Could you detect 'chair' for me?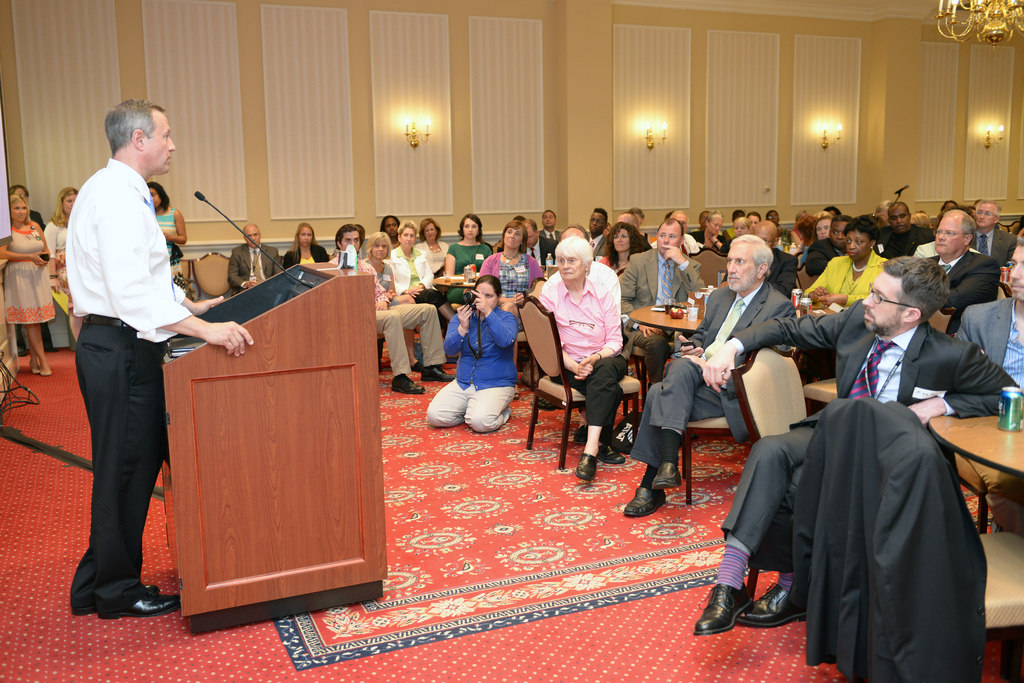
Detection result: select_region(686, 245, 735, 287).
